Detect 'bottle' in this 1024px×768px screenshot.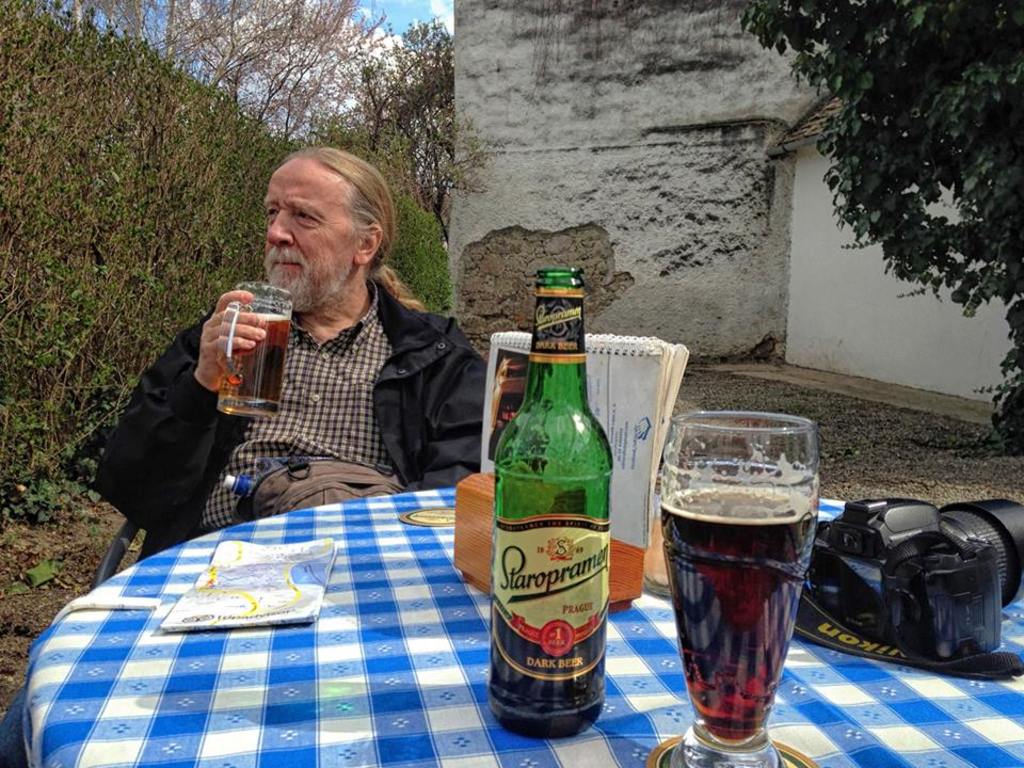
Detection: box=[484, 262, 617, 746].
